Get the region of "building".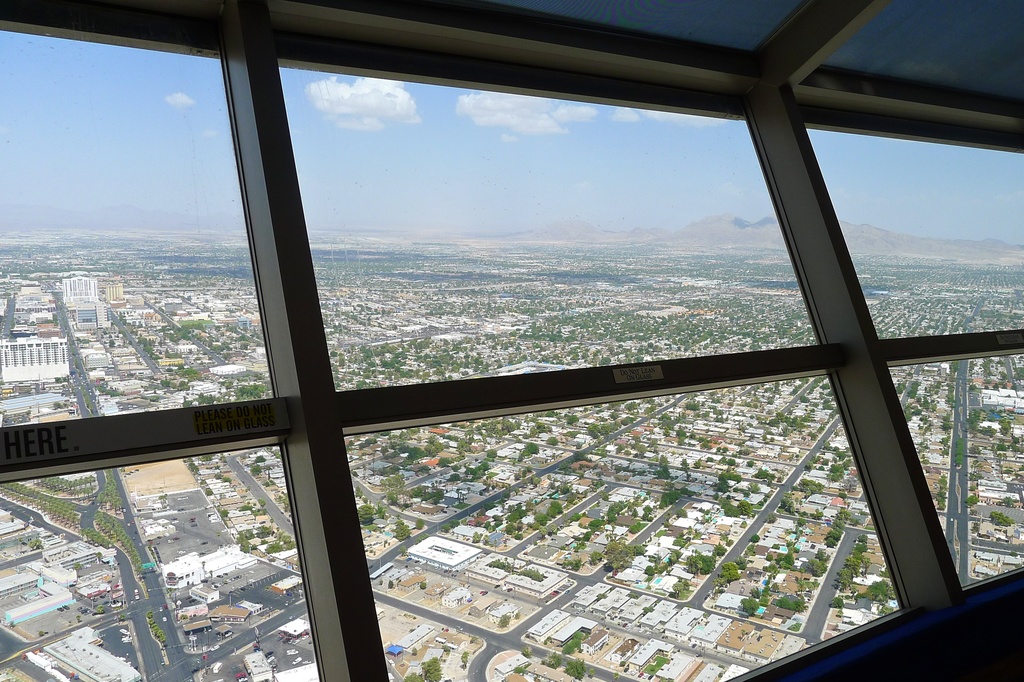
bbox=[163, 540, 249, 582].
